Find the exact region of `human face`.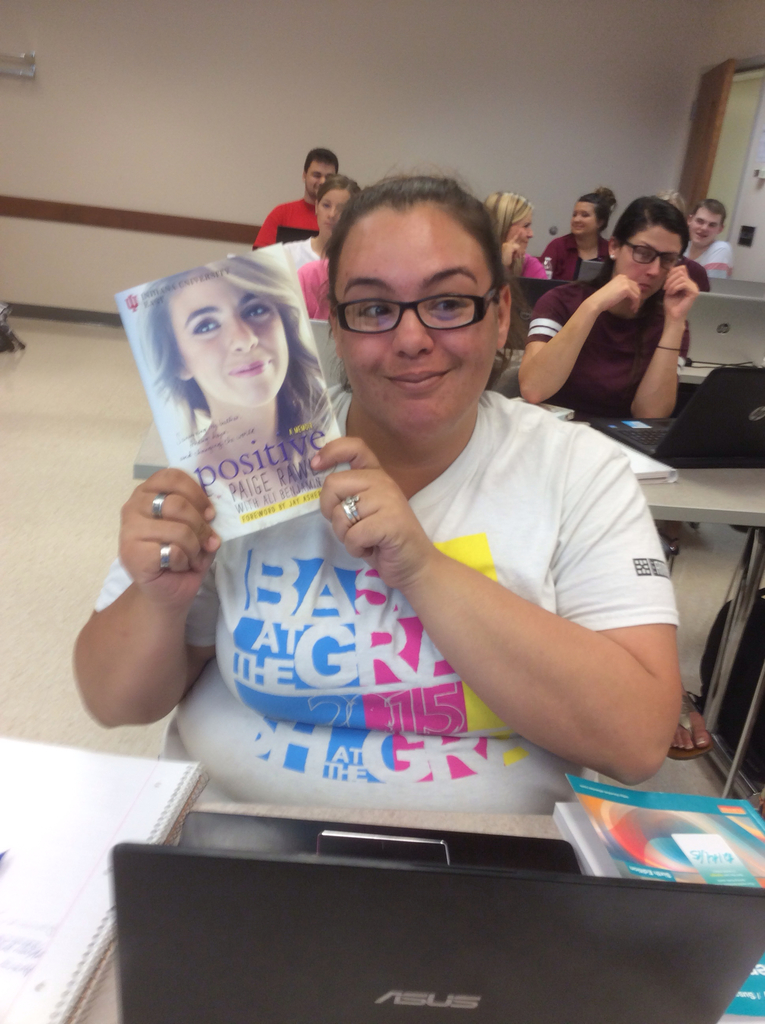
Exact region: 686, 204, 723, 248.
